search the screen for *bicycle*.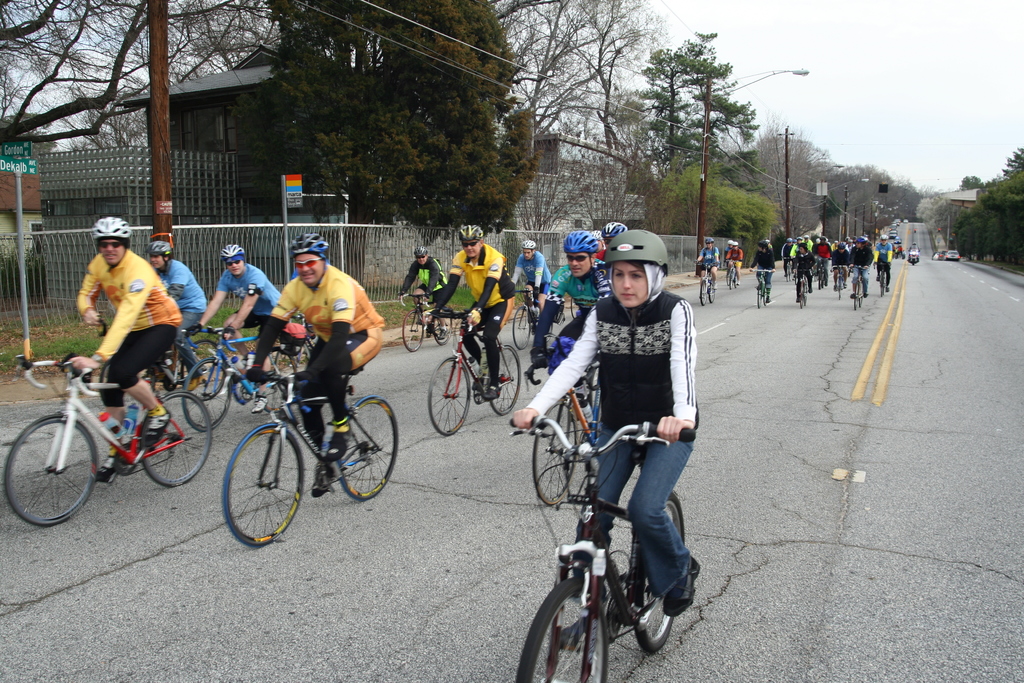
Found at [754, 272, 774, 311].
